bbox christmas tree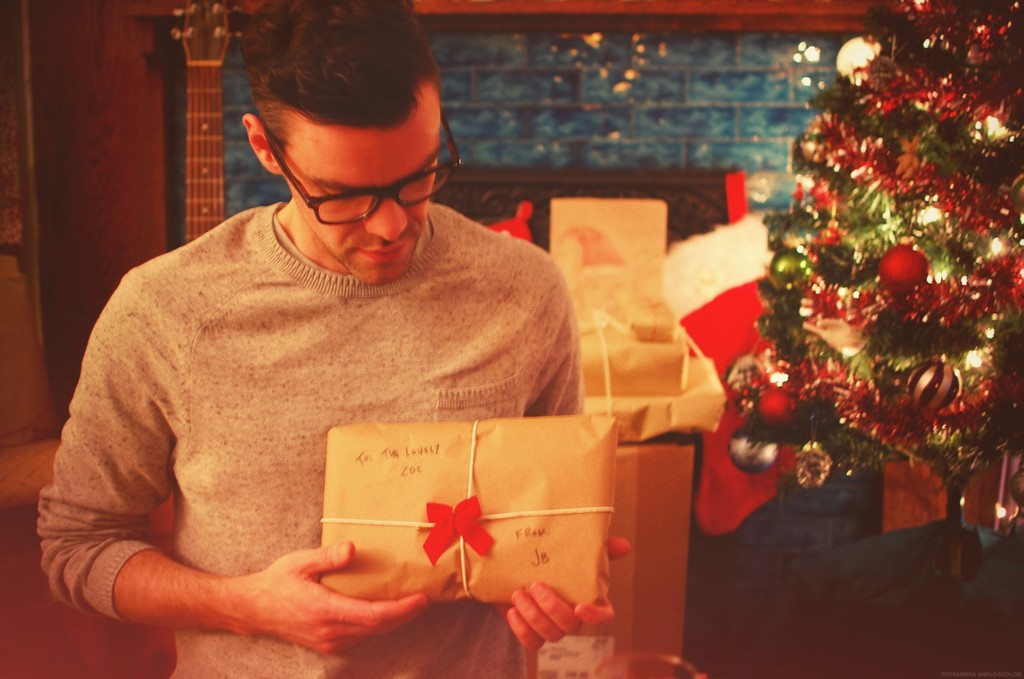
bbox(714, 0, 1023, 580)
